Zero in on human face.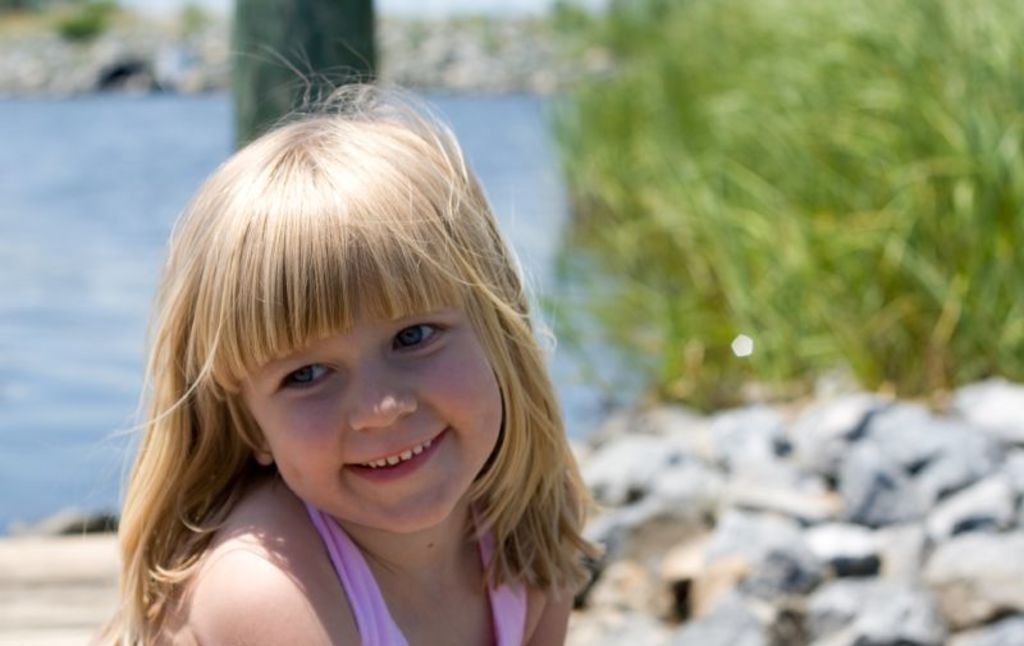
Zeroed in: 238,301,512,532.
